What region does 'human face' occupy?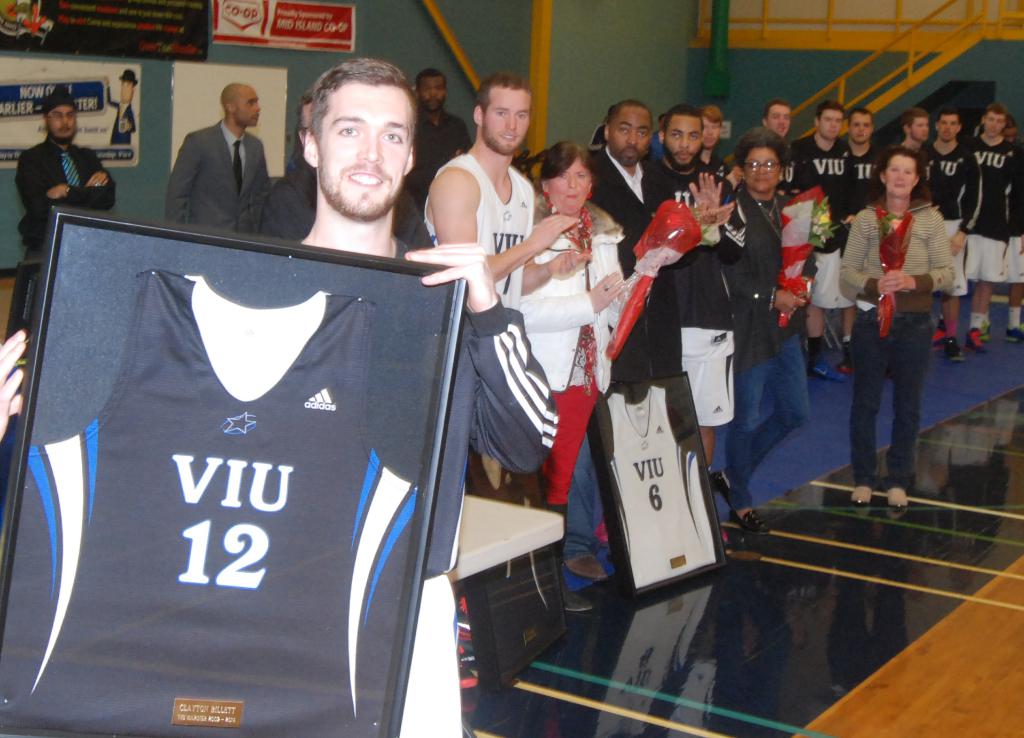
x1=234 y1=86 x2=262 y2=126.
